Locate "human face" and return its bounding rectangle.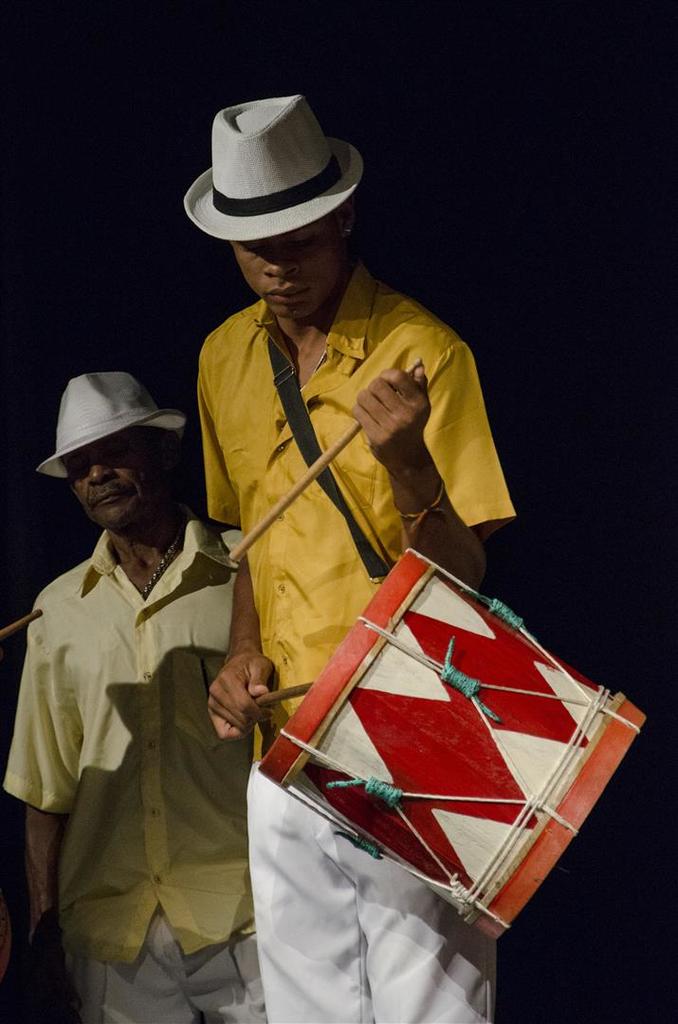
pyautogui.locateOnScreen(224, 214, 342, 322).
